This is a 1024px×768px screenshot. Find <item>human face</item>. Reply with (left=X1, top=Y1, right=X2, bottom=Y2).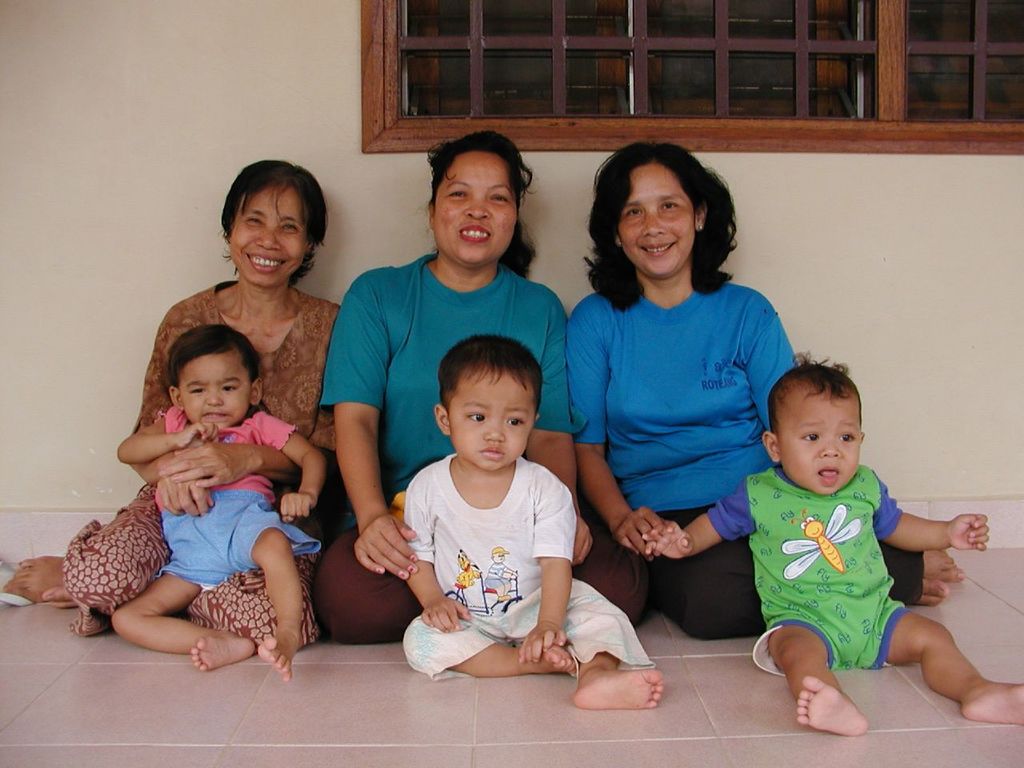
(left=433, top=149, right=519, bottom=262).
